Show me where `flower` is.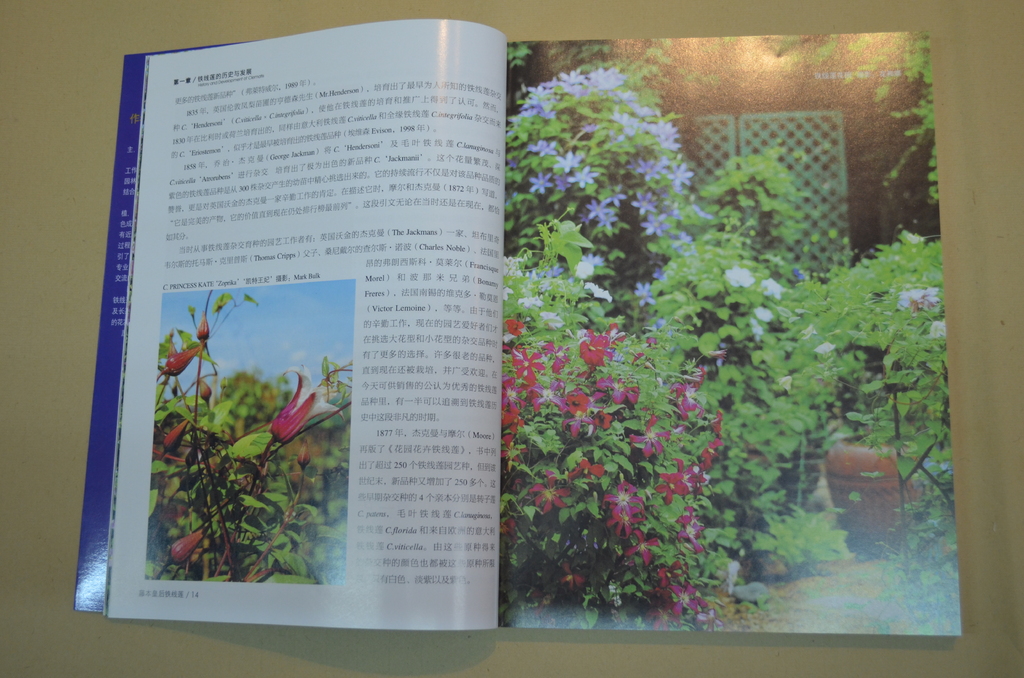
`flower` is at box=[164, 529, 209, 565].
